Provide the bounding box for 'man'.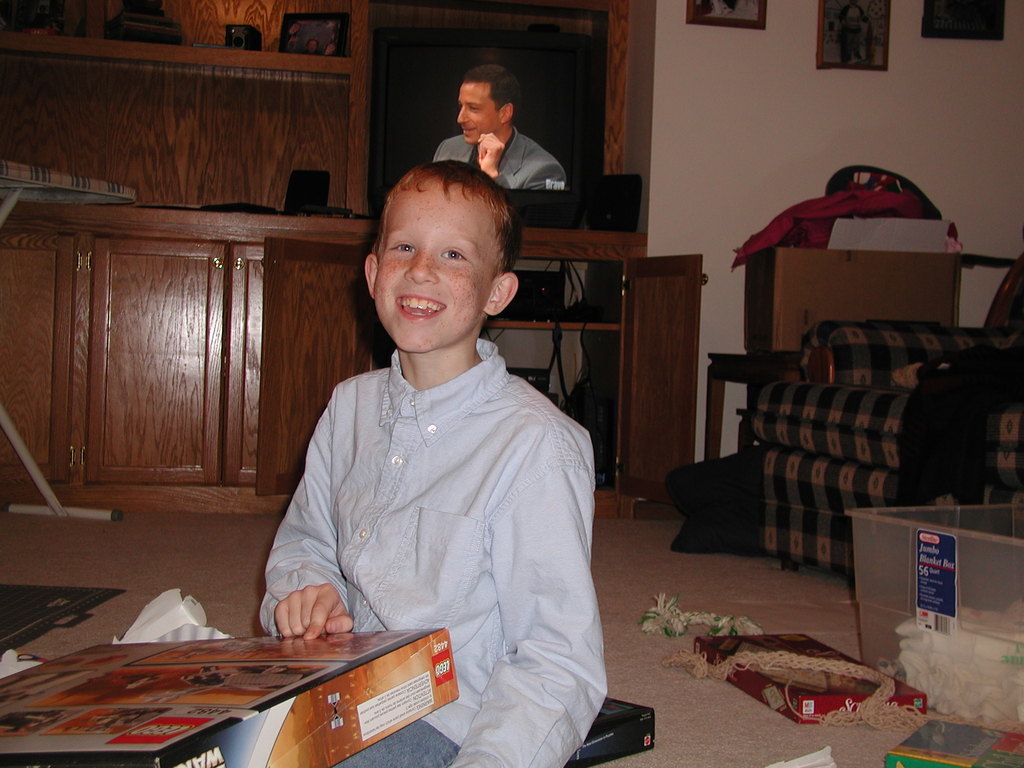
238,137,612,740.
